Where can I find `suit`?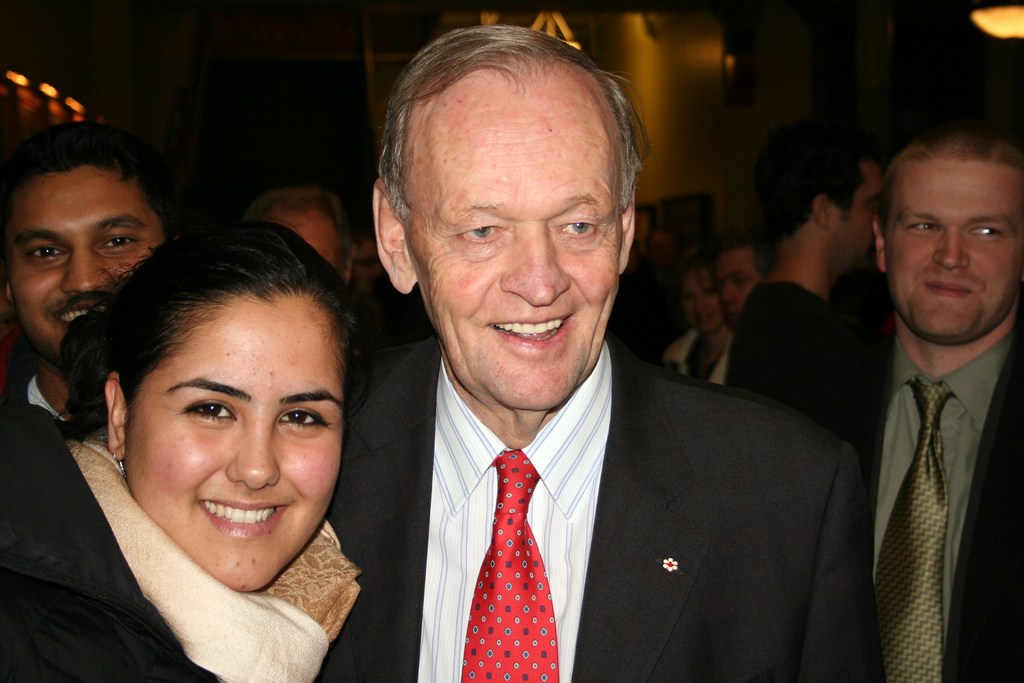
You can find it at bbox=(370, 302, 881, 674).
